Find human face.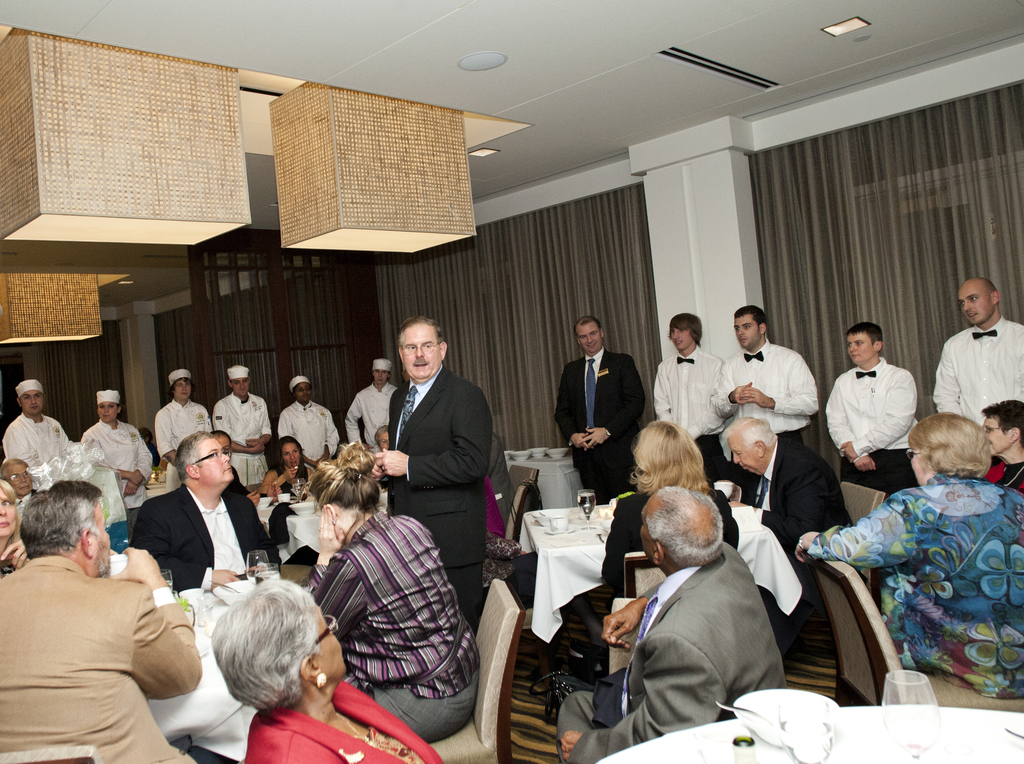
select_region(727, 435, 760, 475).
